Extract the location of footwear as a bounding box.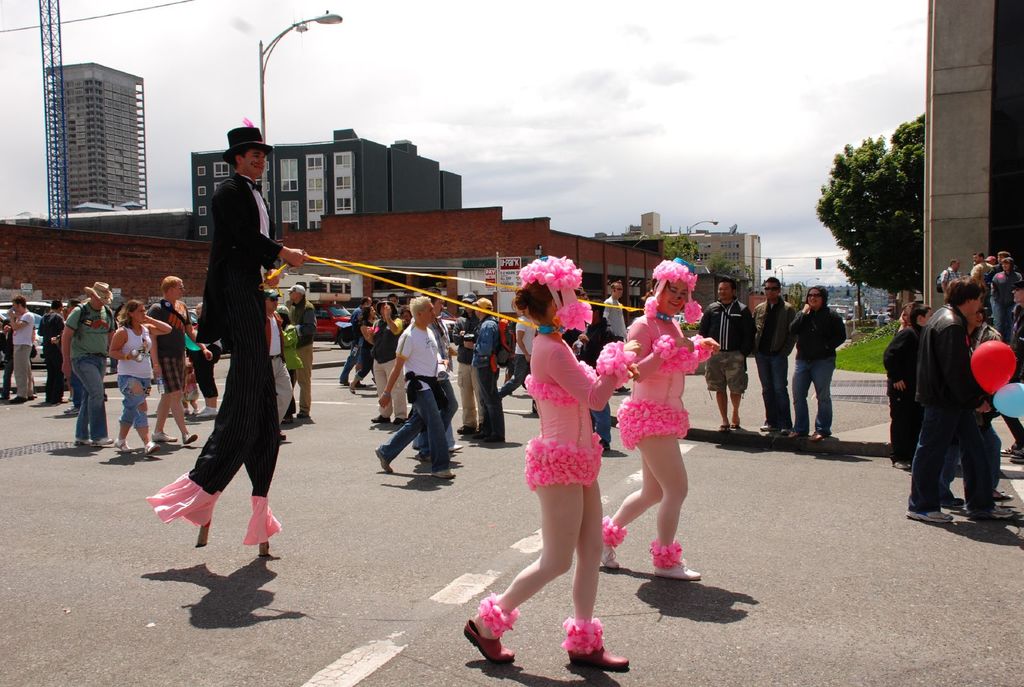
rect(731, 416, 740, 434).
